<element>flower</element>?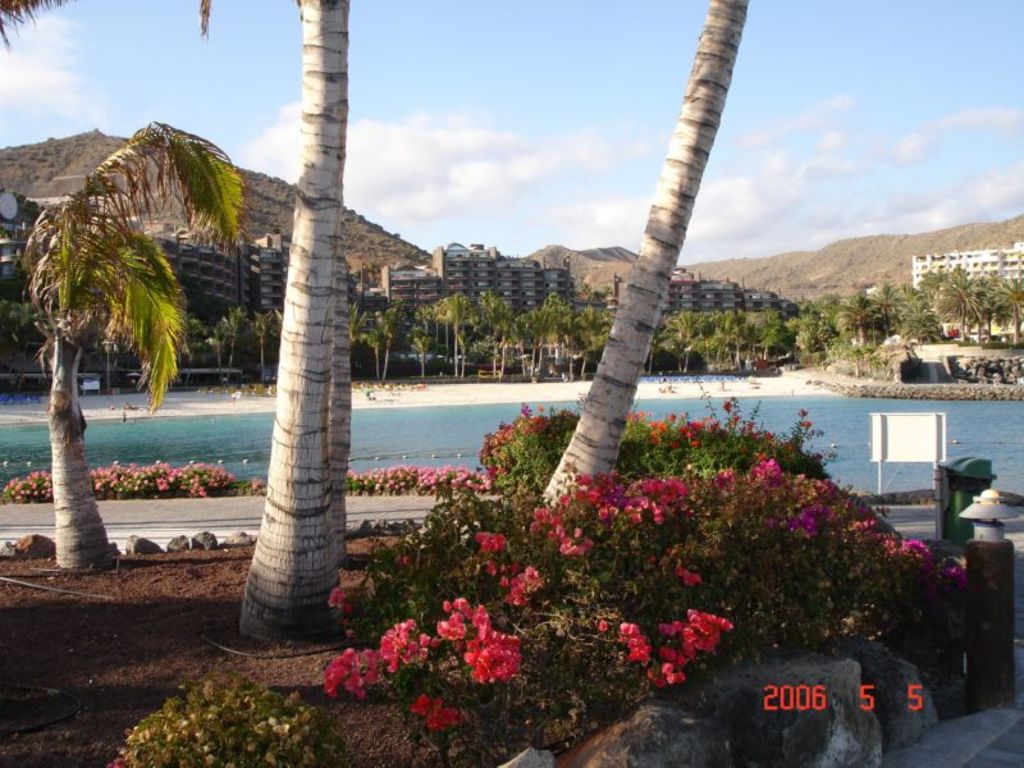
box(430, 588, 483, 637)
